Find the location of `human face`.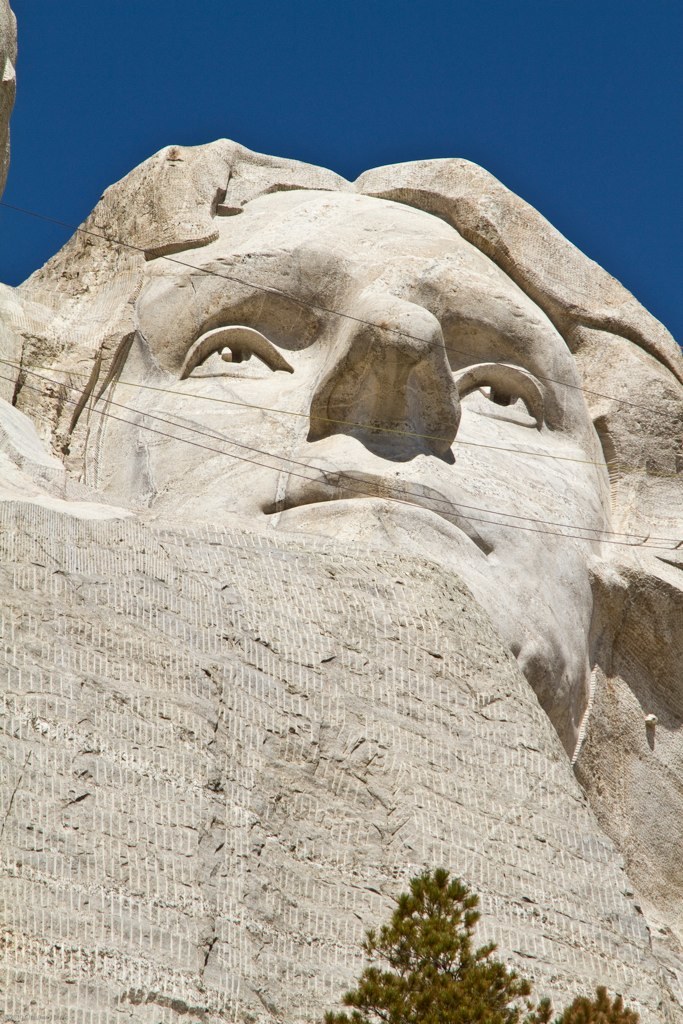
Location: detection(67, 188, 614, 741).
